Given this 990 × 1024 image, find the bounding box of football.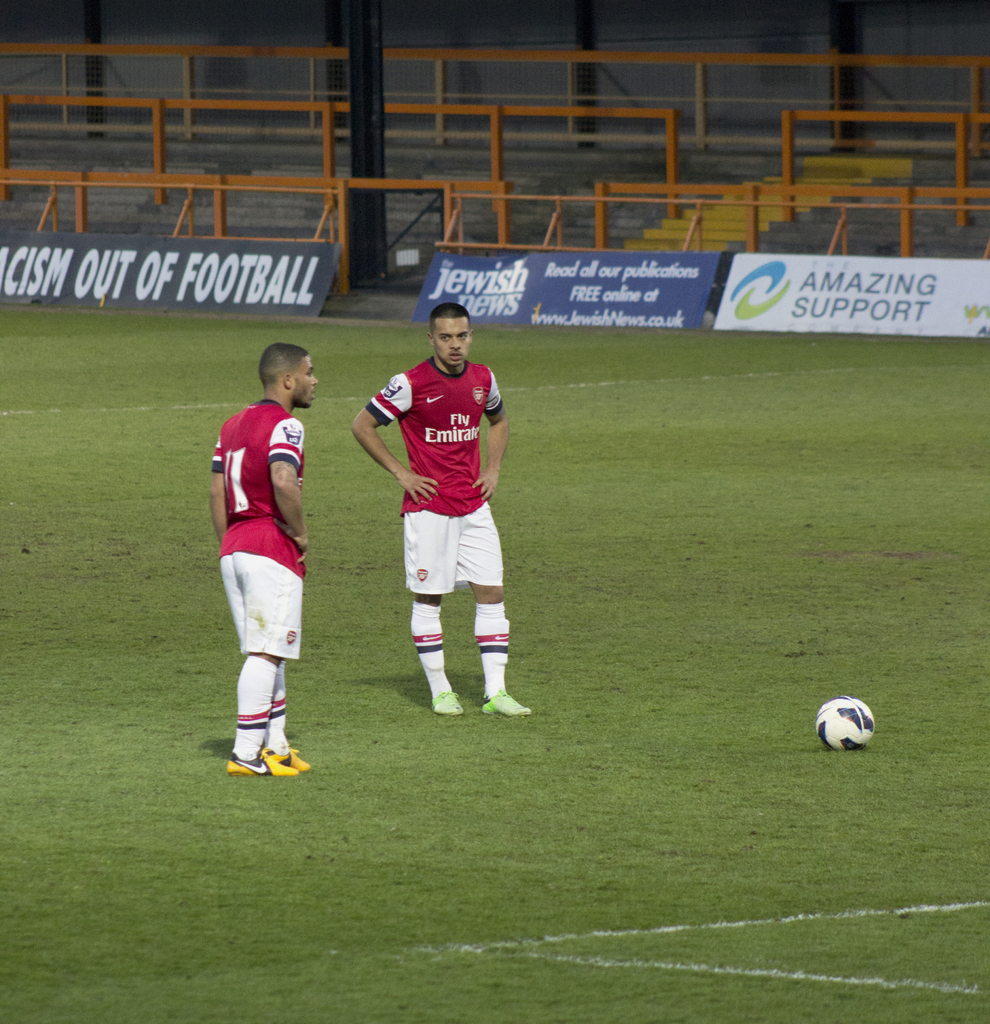
box(815, 695, 875, 753).
